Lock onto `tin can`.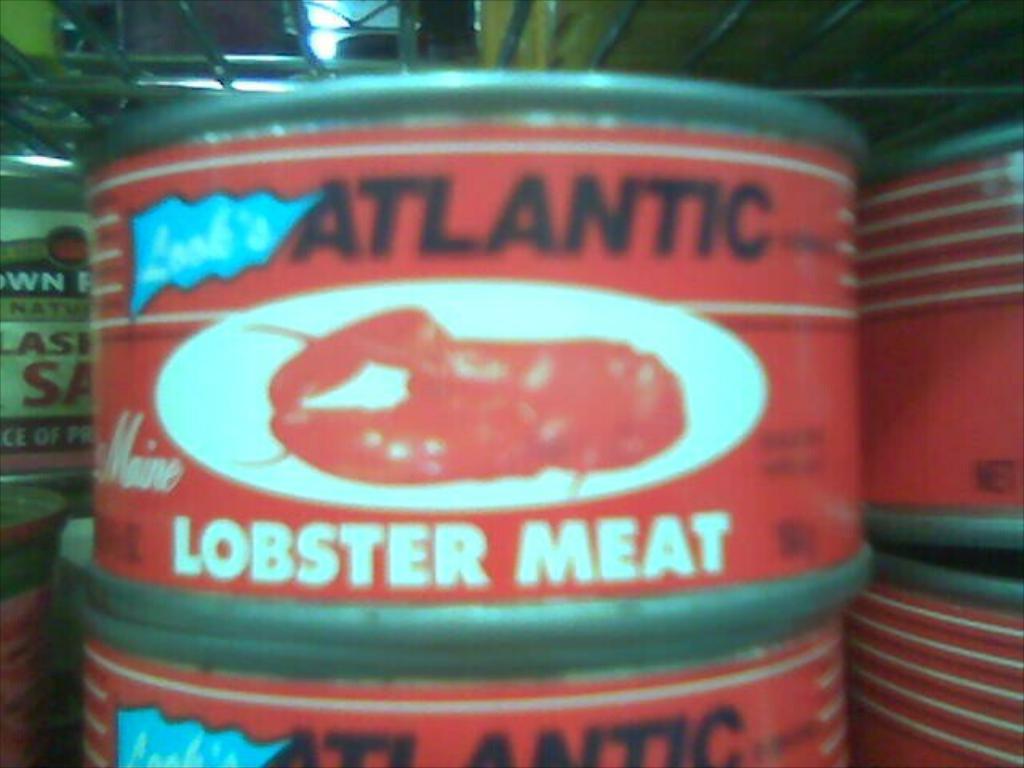
Locked: BBox(0, 467, 86, 766).
